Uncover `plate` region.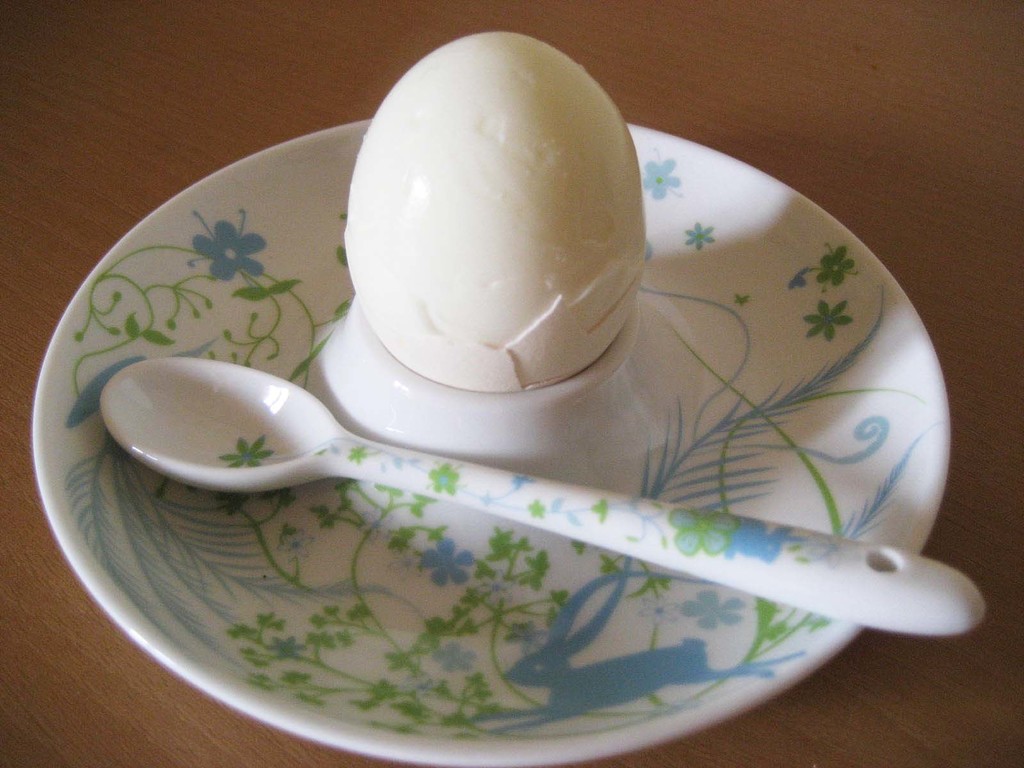
Uncovered: <box>31,113,952,767</box>.
